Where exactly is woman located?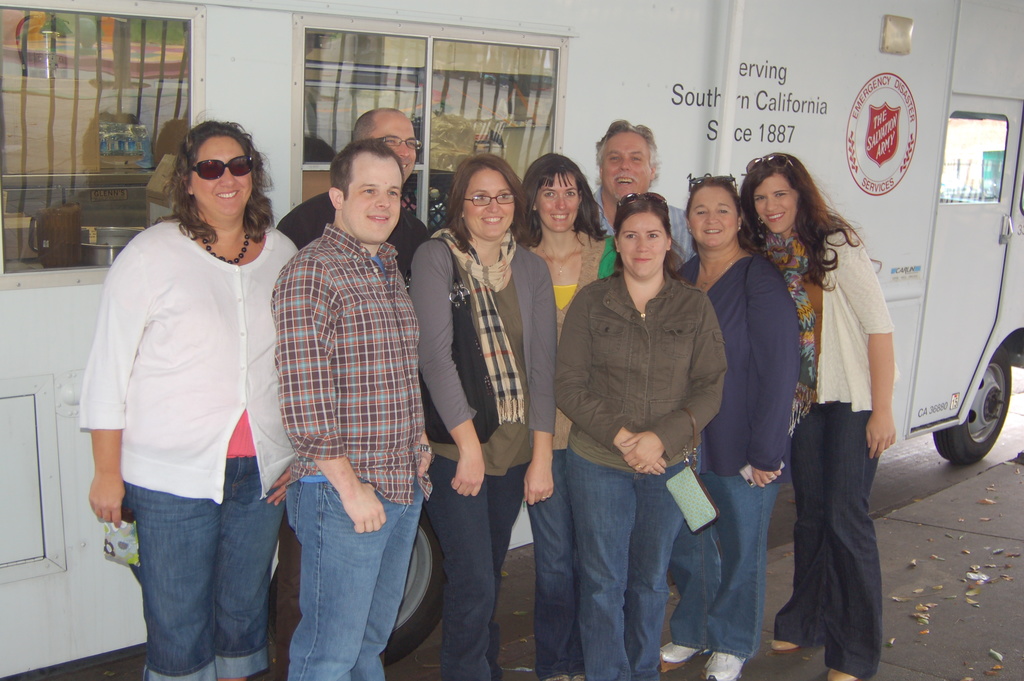
Its bounding box is (410,154,556,680).
